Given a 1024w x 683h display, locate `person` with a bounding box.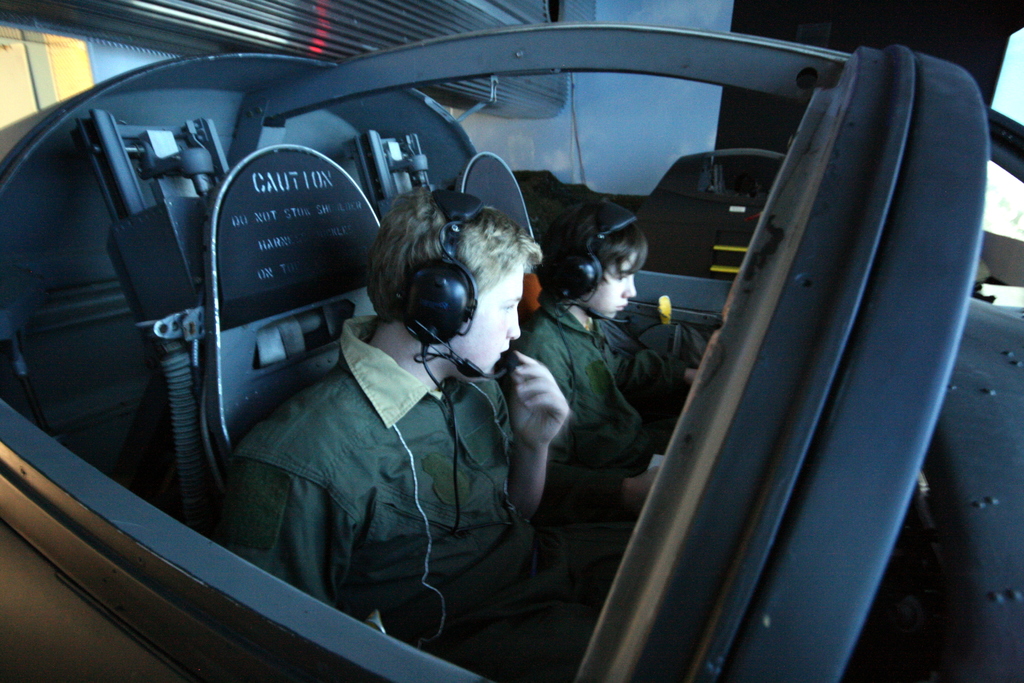
Located: (216, 185, 638, 682).
